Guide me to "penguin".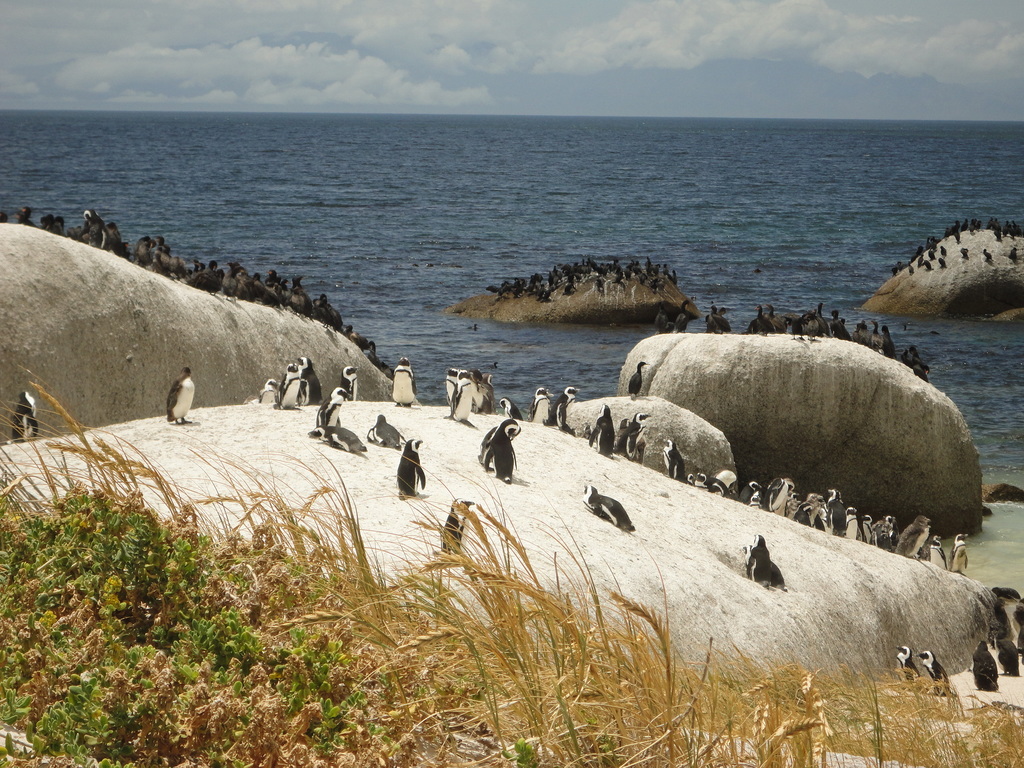
Guidance: 743:540:788:591.
